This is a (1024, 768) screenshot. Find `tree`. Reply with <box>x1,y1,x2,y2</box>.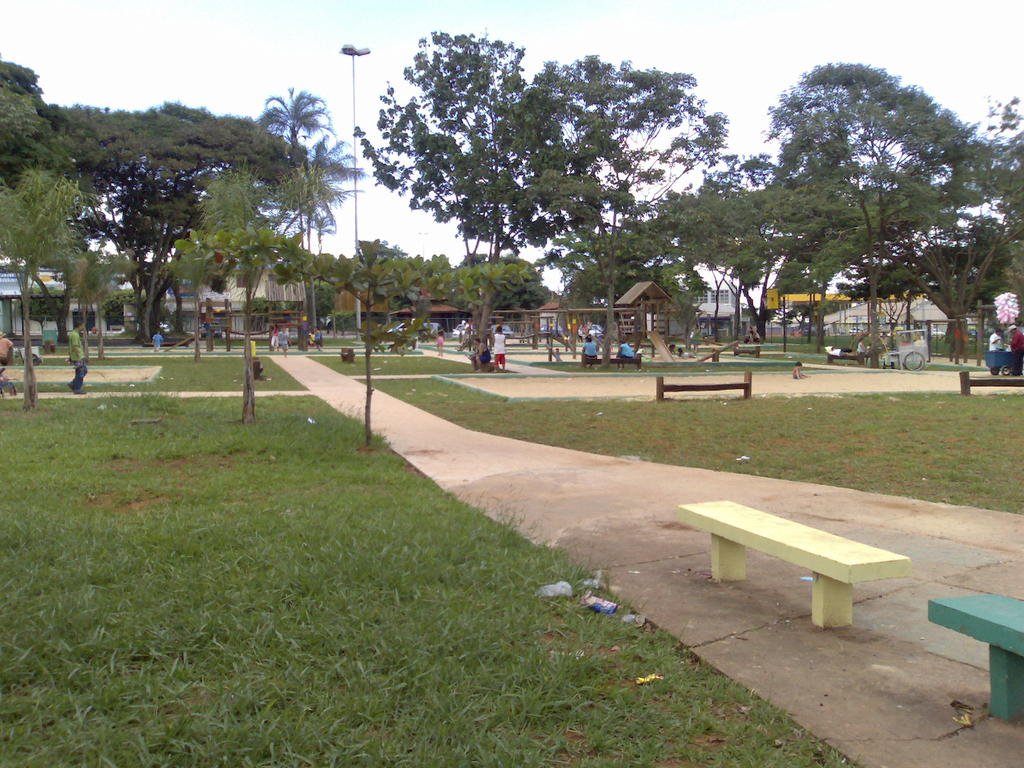
<box>262,88,330,332</box>.
